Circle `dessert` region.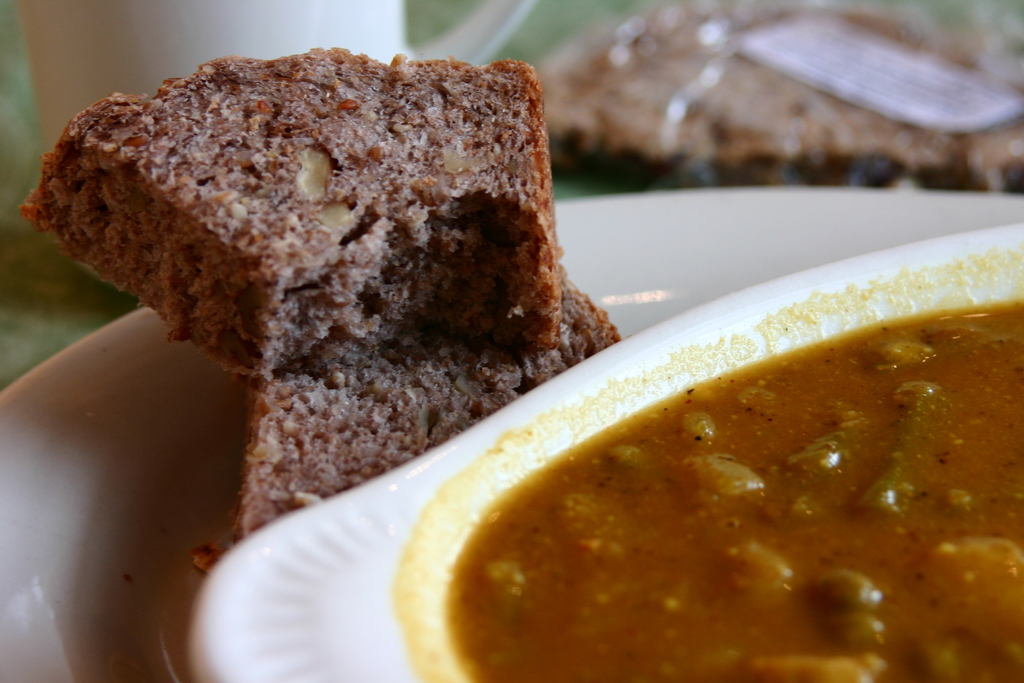
Region: bbox=(26, 52, 619, 572).
